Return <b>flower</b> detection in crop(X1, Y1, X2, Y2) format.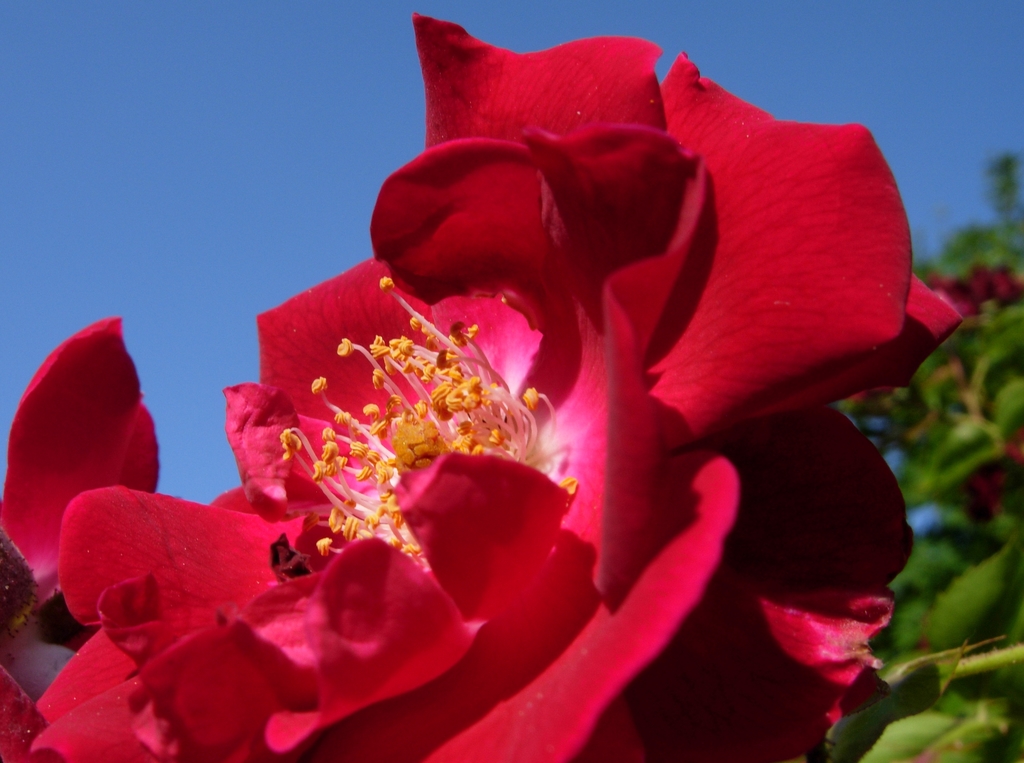
crop(0, 12, 970, 762).
